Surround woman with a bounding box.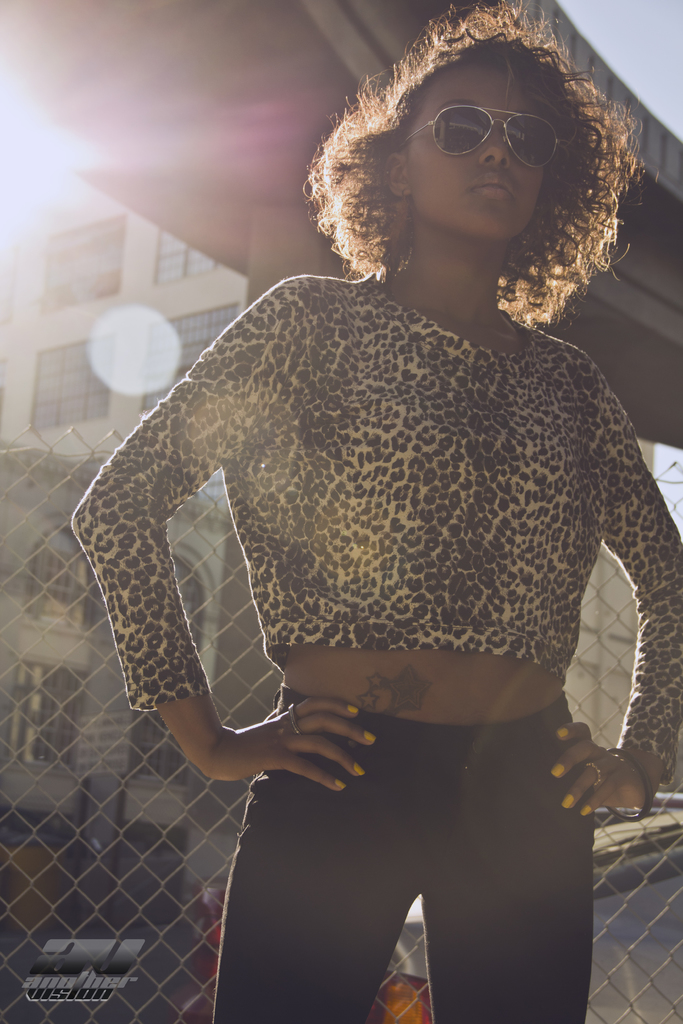
bbox=[51, 17, 659, 979].
